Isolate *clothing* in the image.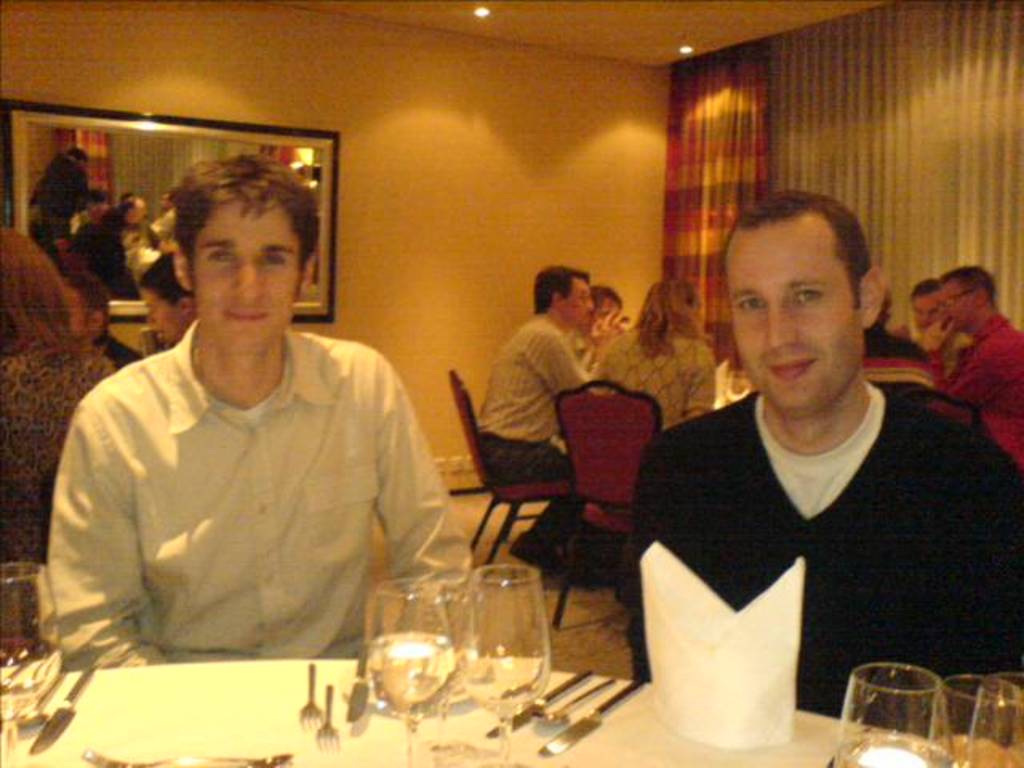
Isolated region: [34,285,426,686].
